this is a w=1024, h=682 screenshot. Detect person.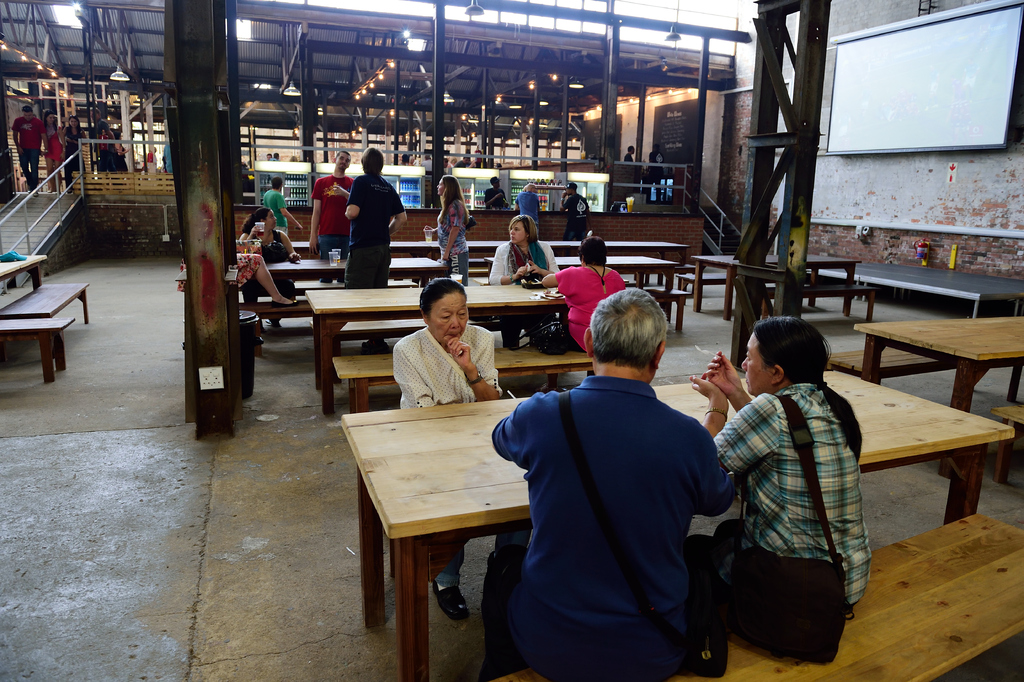
387/267/531/629.
